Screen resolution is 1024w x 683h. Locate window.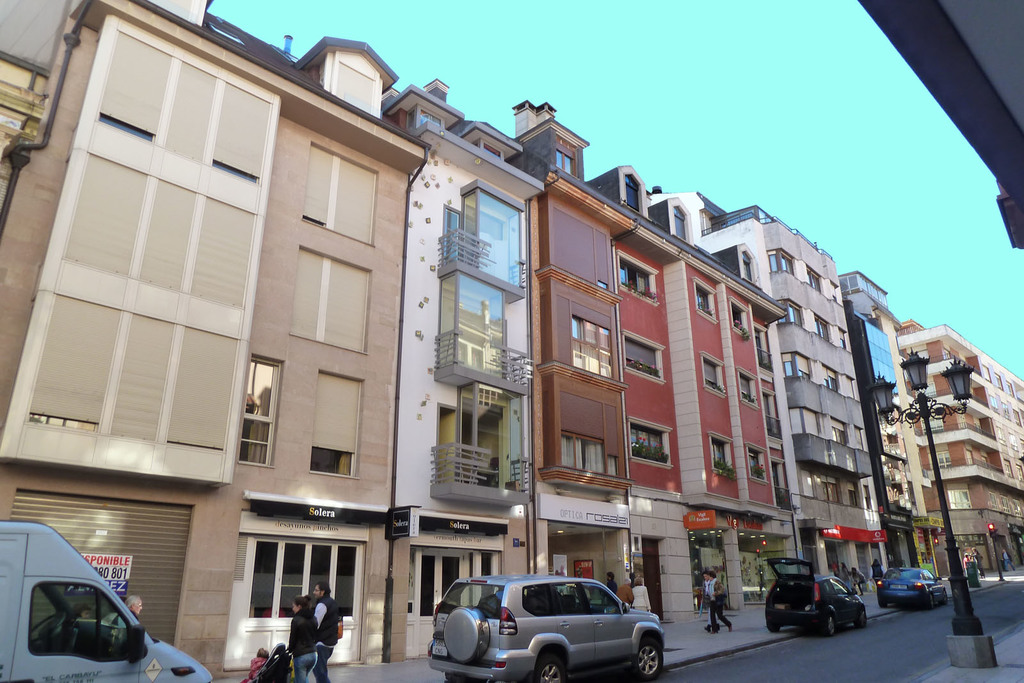
<box>732,369,755,409</box>.
